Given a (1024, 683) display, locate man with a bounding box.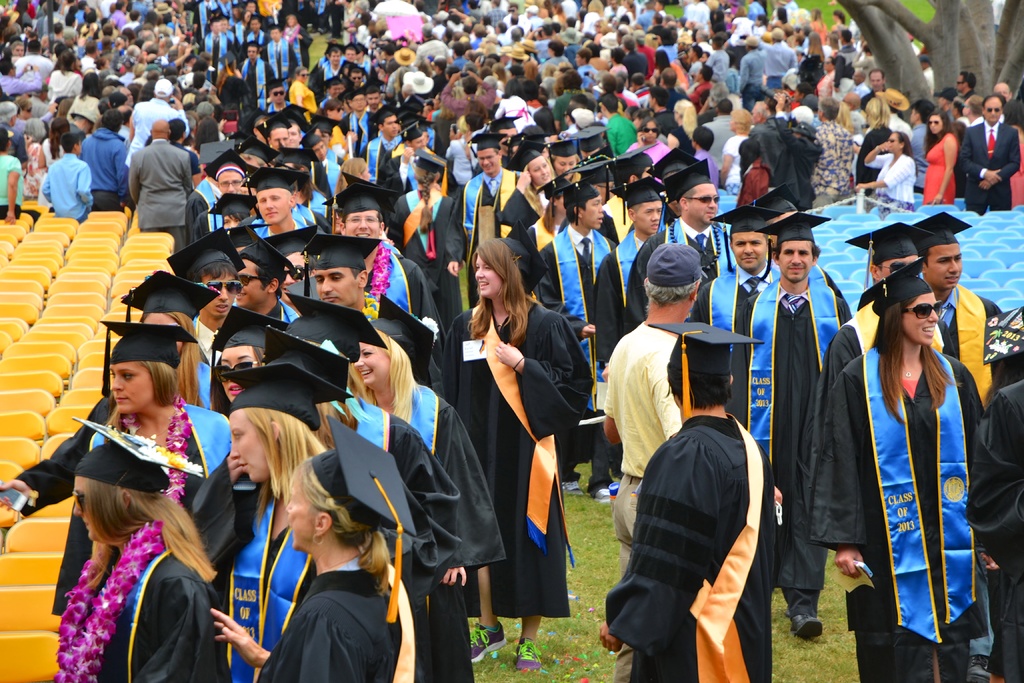
Located: 351 94 412 188.
